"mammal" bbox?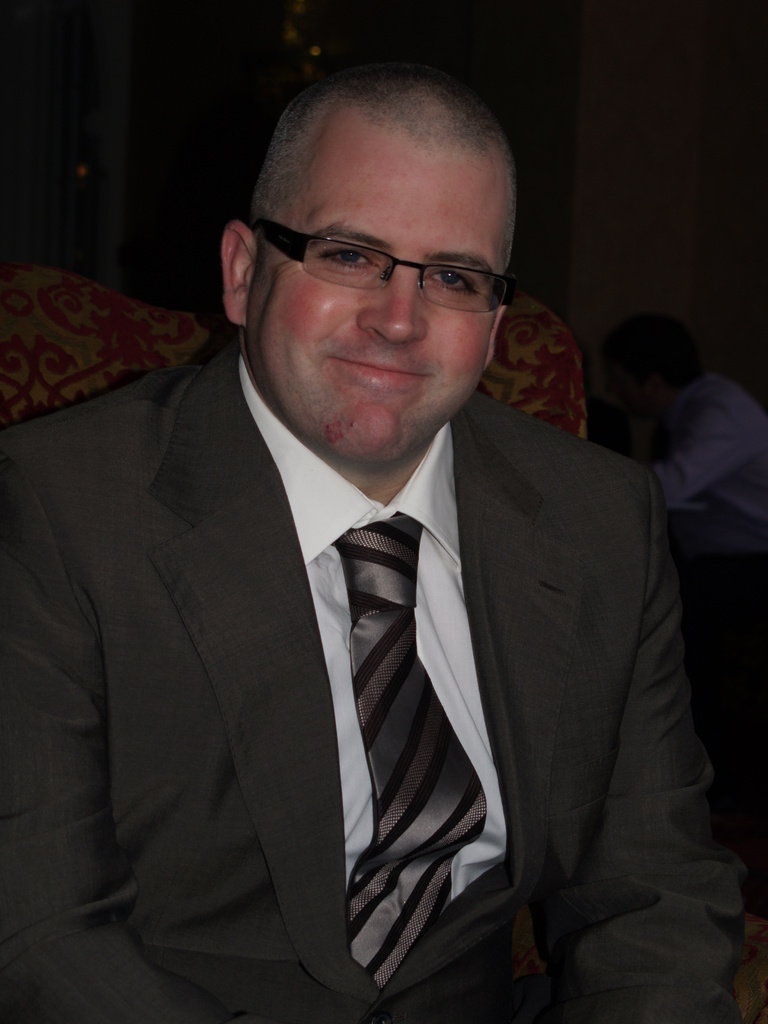
select_region(24, 92, 718, 1023)
